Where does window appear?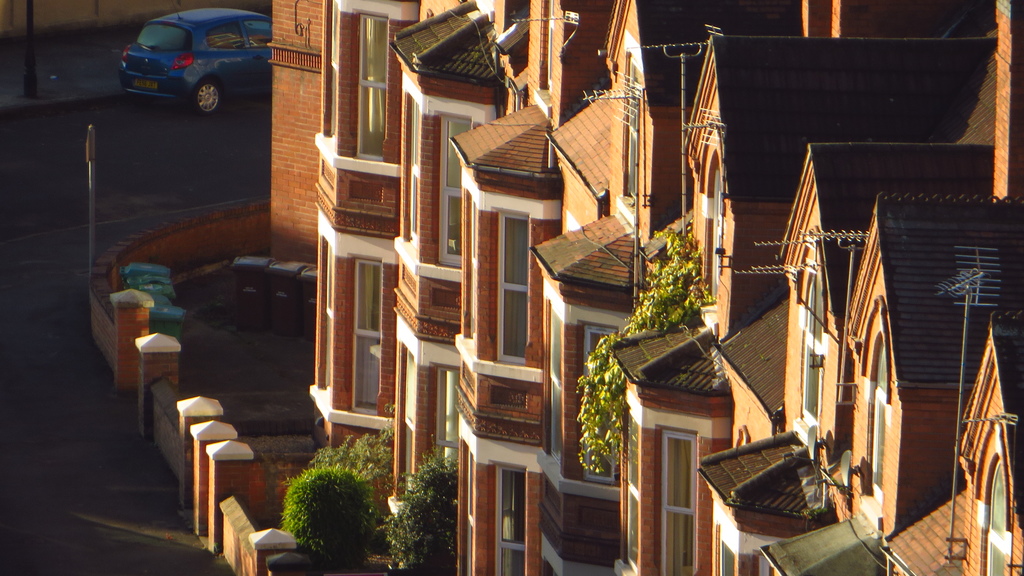
Appears at (left=460, top=449, right=474, bottom=575).
